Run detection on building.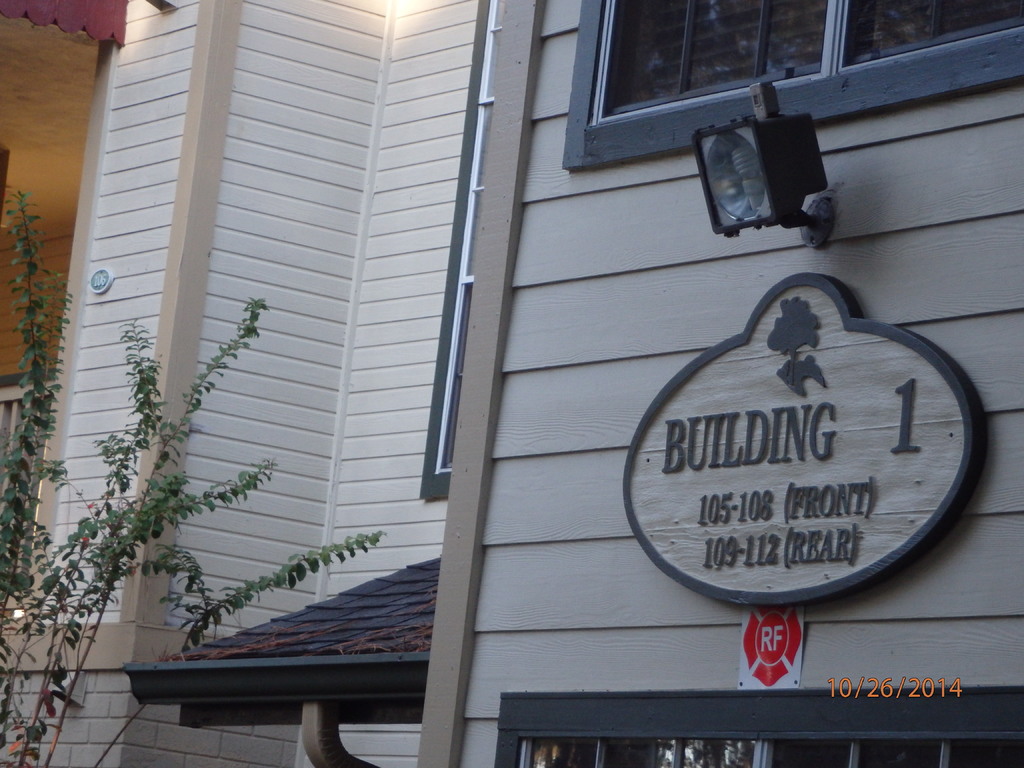
Result: 0:0:1023:767.
